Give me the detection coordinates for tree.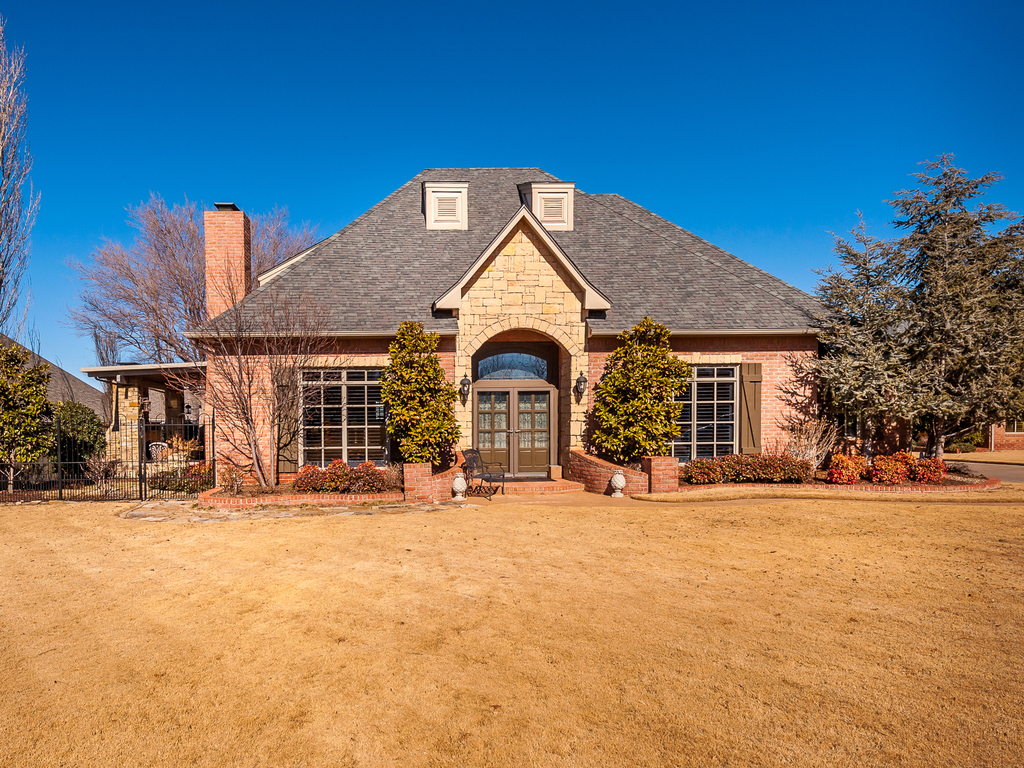
[62,193,353,497].
